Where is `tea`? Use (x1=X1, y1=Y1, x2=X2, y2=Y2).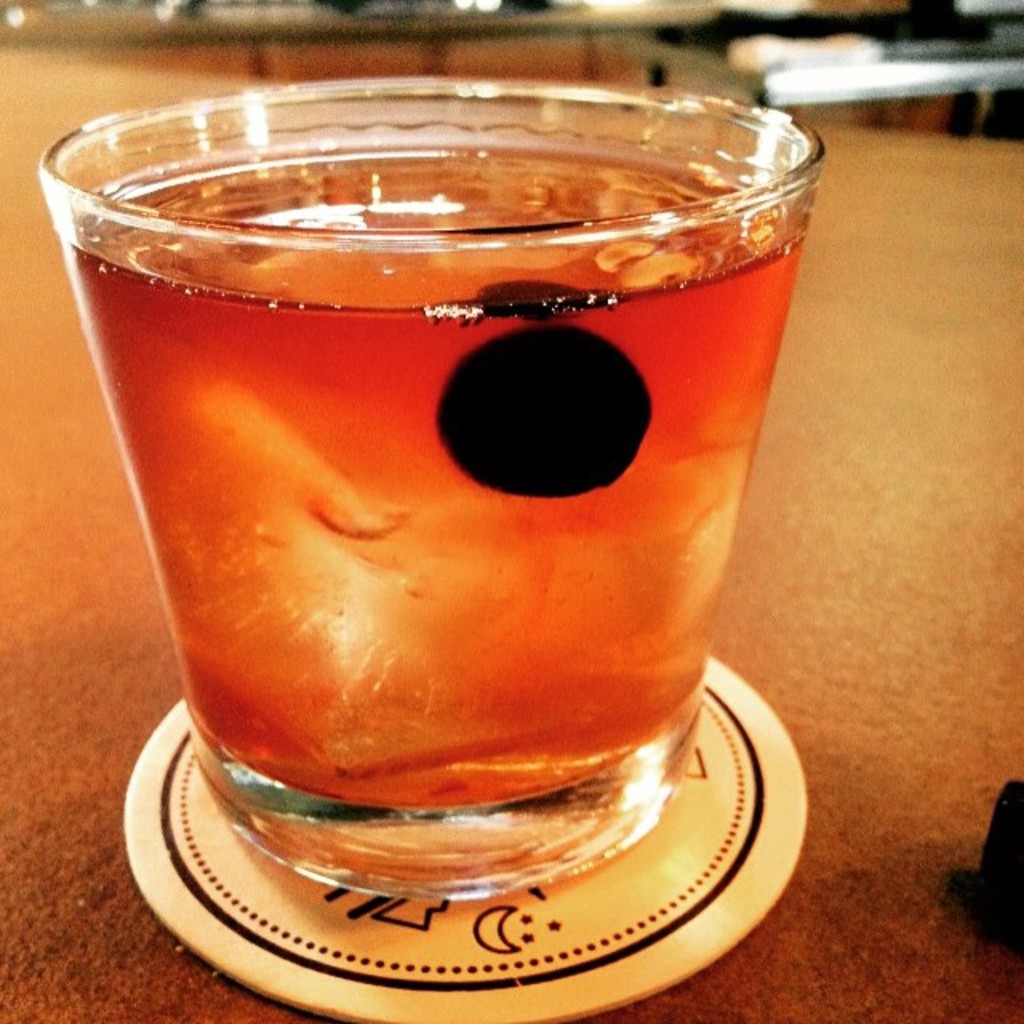
(x1=54, y1=141, x2=803, y2=803).
